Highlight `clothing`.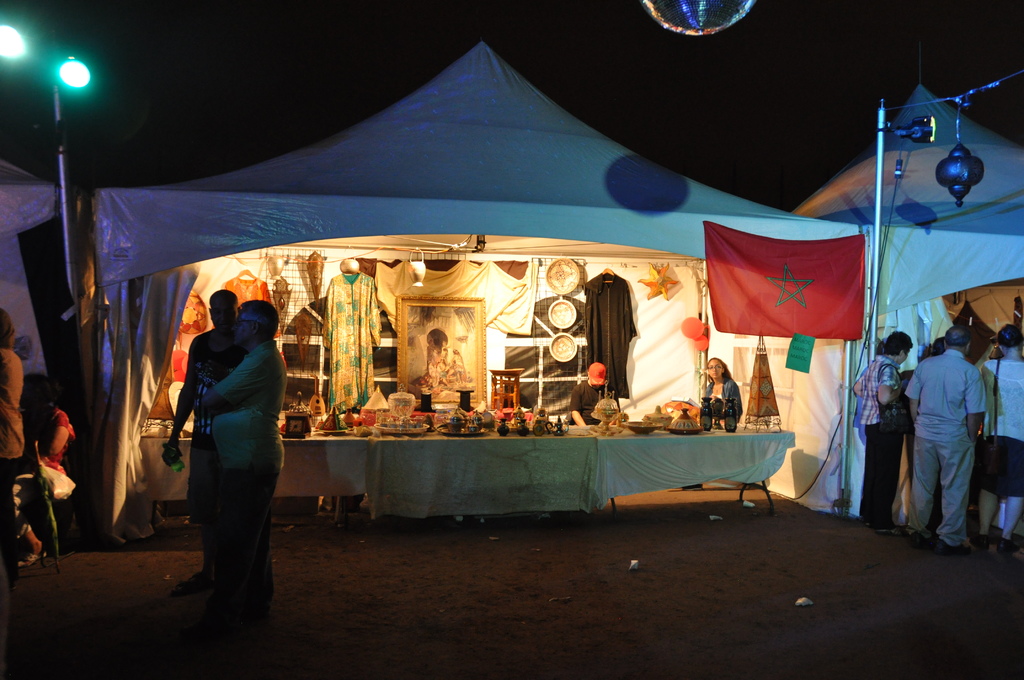
Highlighted region: {"x1": 198, "y1": 339, "x2": 291, "y2": 621}.
